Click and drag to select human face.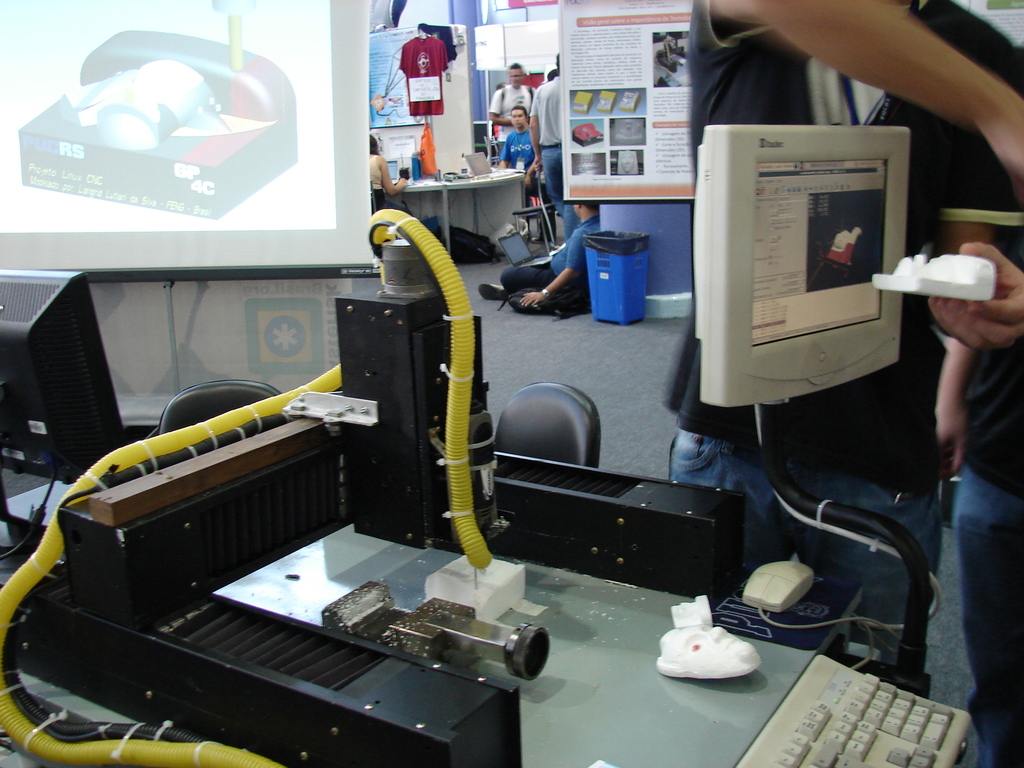
Selection: x1=509, y1=66, x2=522, y2=91.
